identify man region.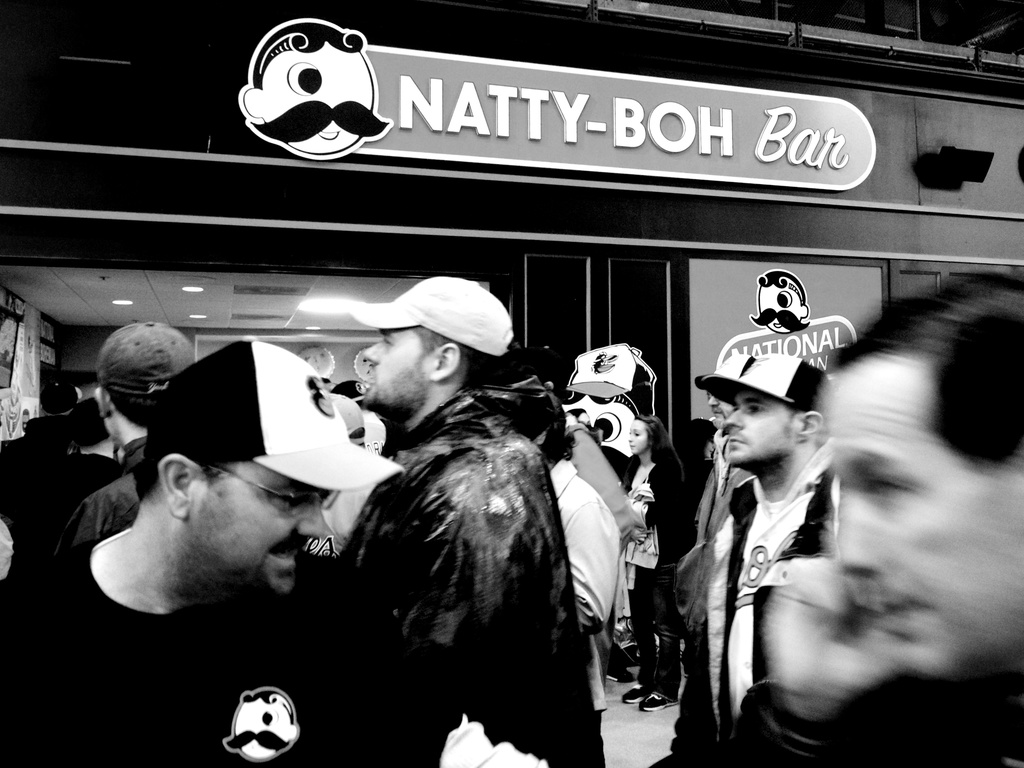
Region: 652 275 1023 767.
